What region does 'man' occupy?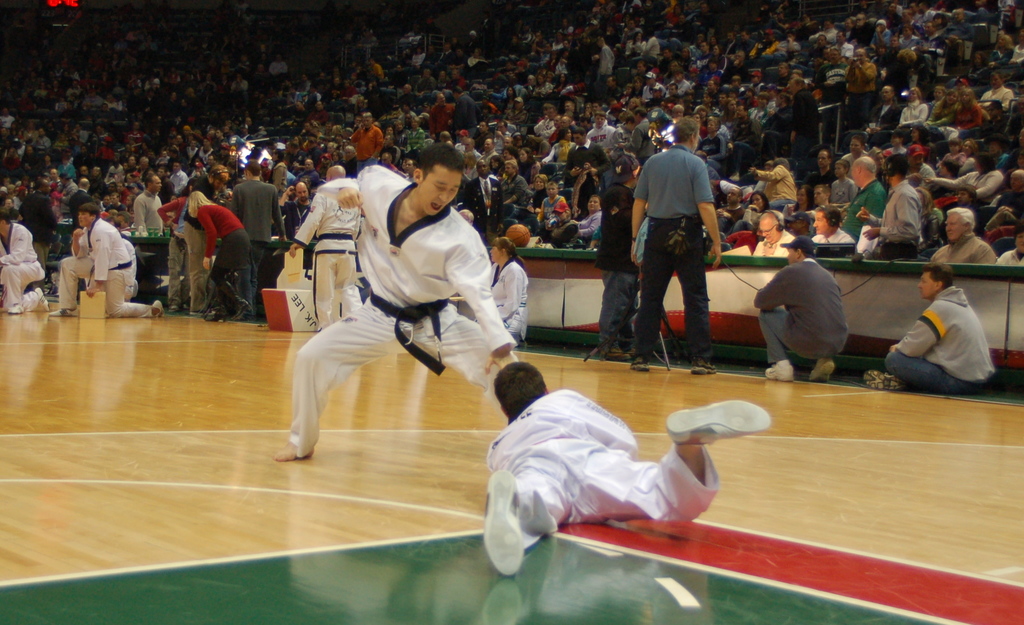
l=752, t=207, r=796, b=260.
